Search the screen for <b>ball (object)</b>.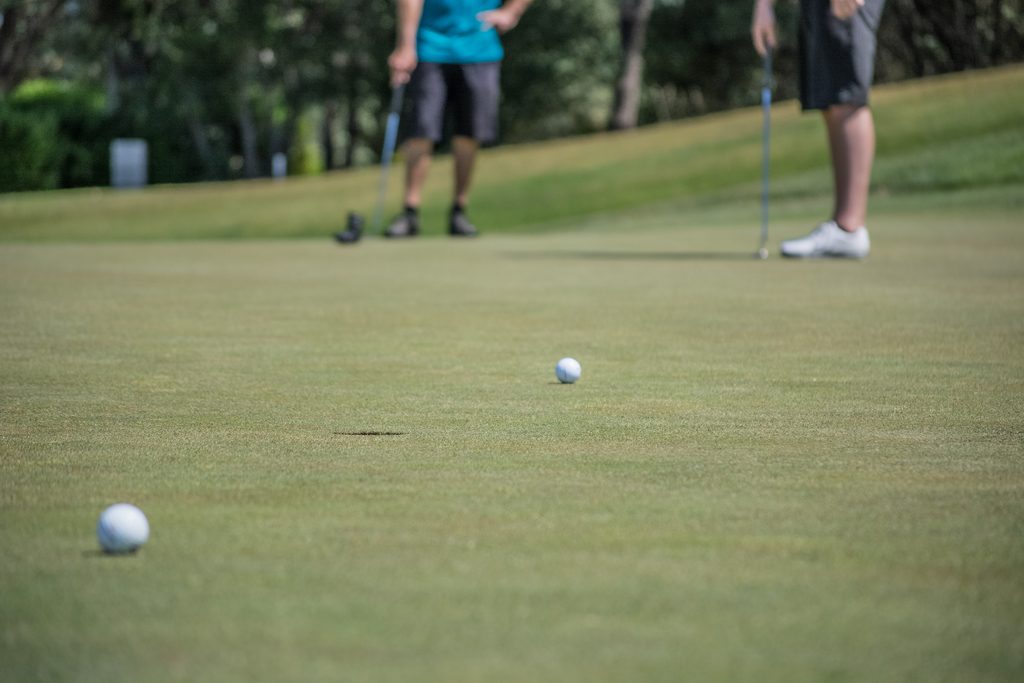
Found at [93, 503, 150, 553].
